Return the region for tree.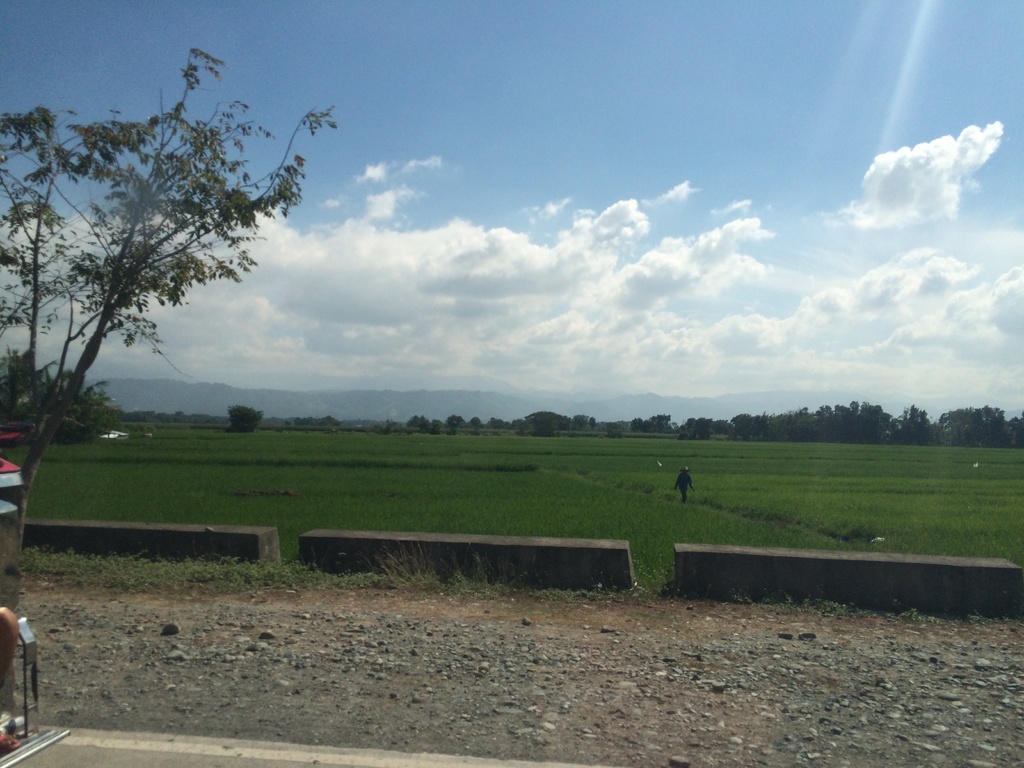
[left=0, top=347, right=57, bottom=424].
